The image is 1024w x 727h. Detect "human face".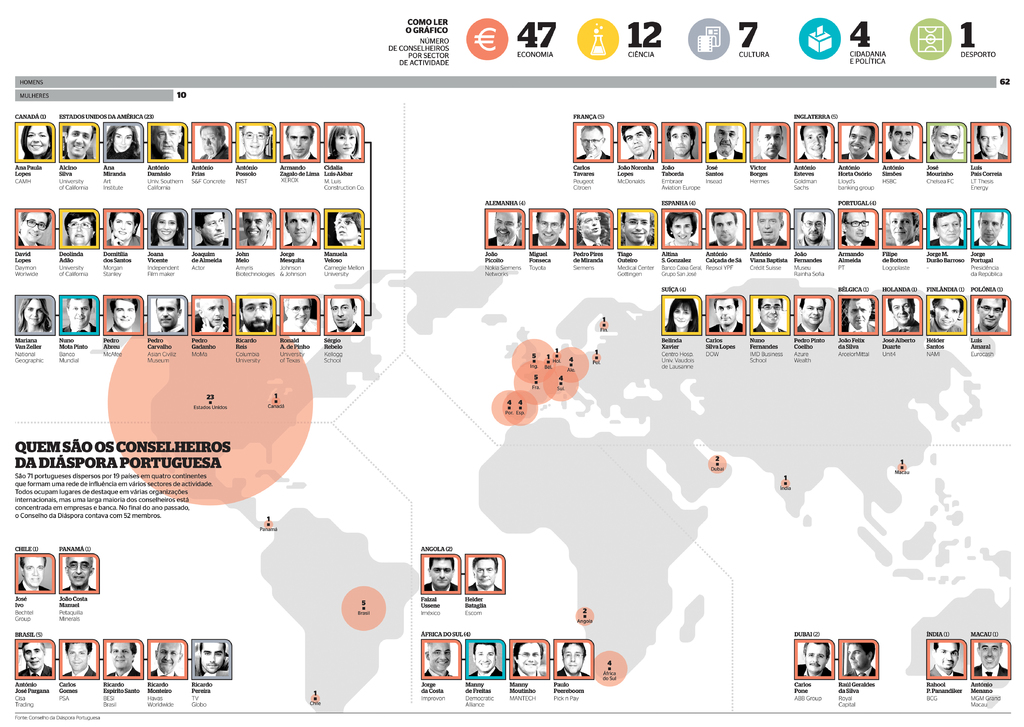
Detection: (202,126,221,153).
